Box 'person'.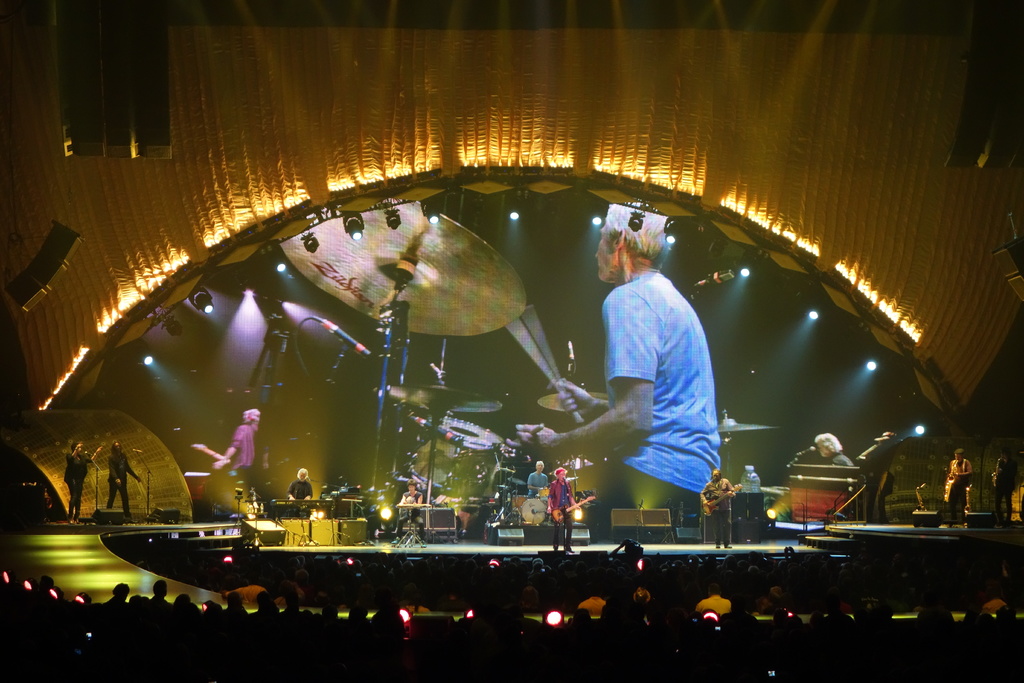
BBox(106, 440, 138, 523).
